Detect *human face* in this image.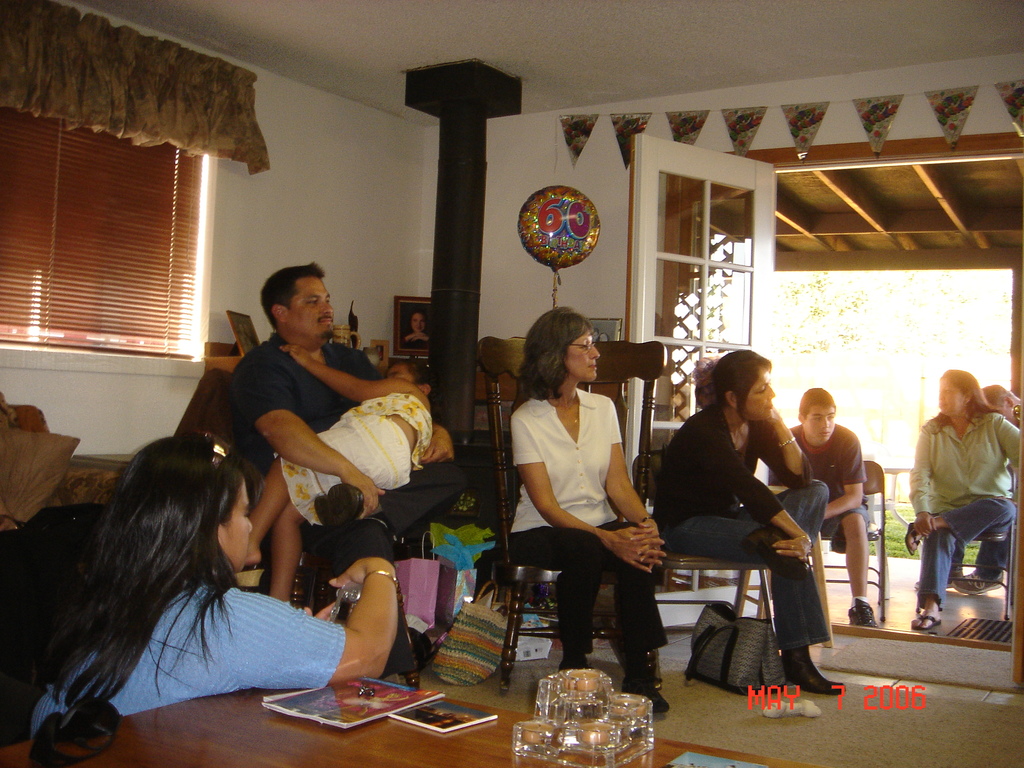
Detection: (x1=939, y1=380, x2=964, y2=415).
